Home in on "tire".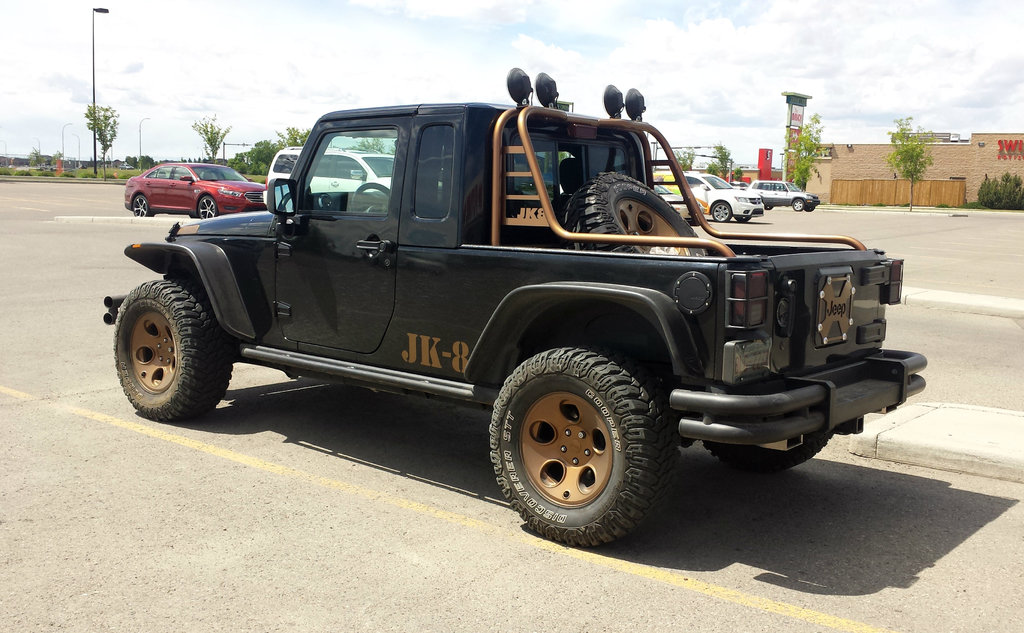
Homed in at 764, 203, 774, 211.
